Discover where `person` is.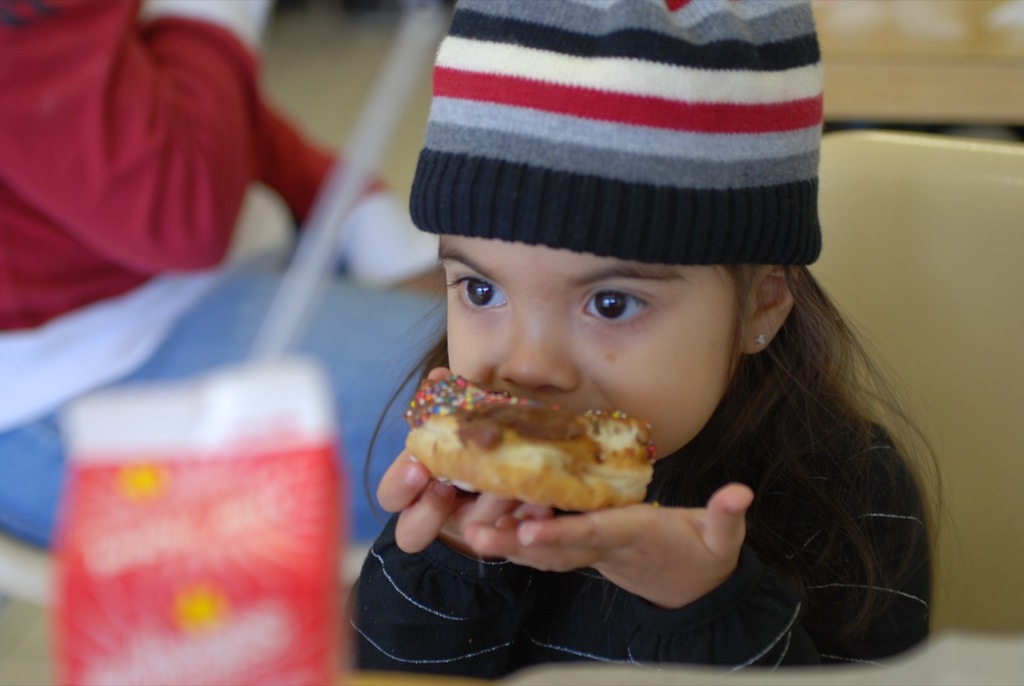
Discovered at 346:0:962:685.
